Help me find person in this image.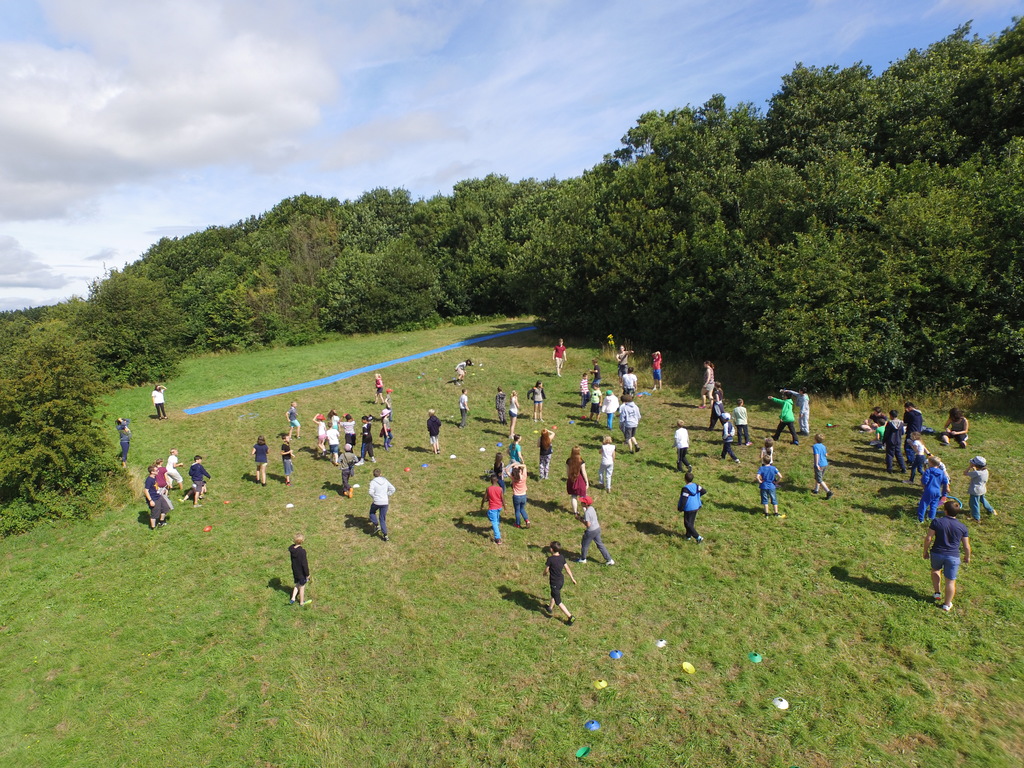
Found it: <region>566, 446, 591, 518</region>.
